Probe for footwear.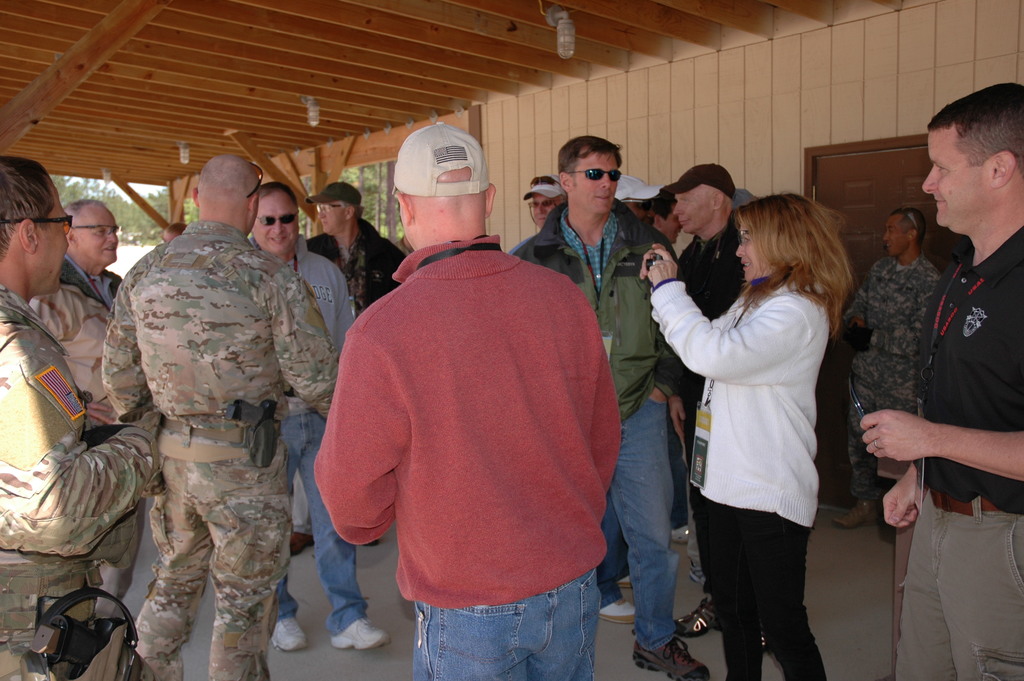
Probe result: BBox(838, 500, 875, 529).
